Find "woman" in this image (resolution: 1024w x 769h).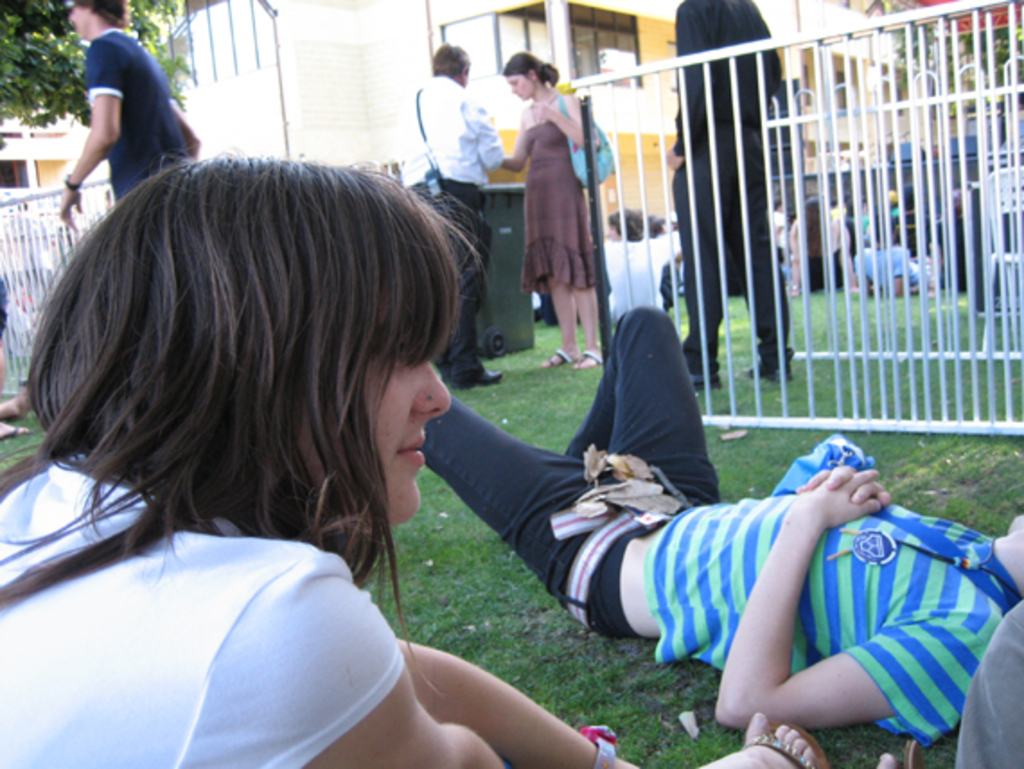
pyautogui.locateOnScreen(496, 54, 611, 368).
